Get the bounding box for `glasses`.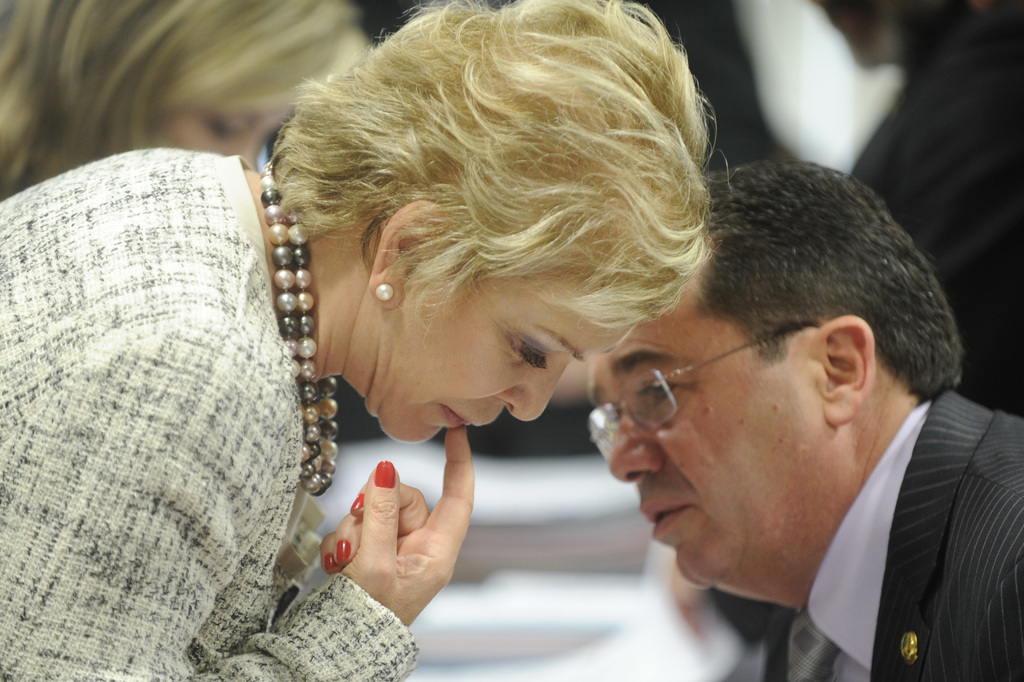
region(583, 317, 820, 464).
